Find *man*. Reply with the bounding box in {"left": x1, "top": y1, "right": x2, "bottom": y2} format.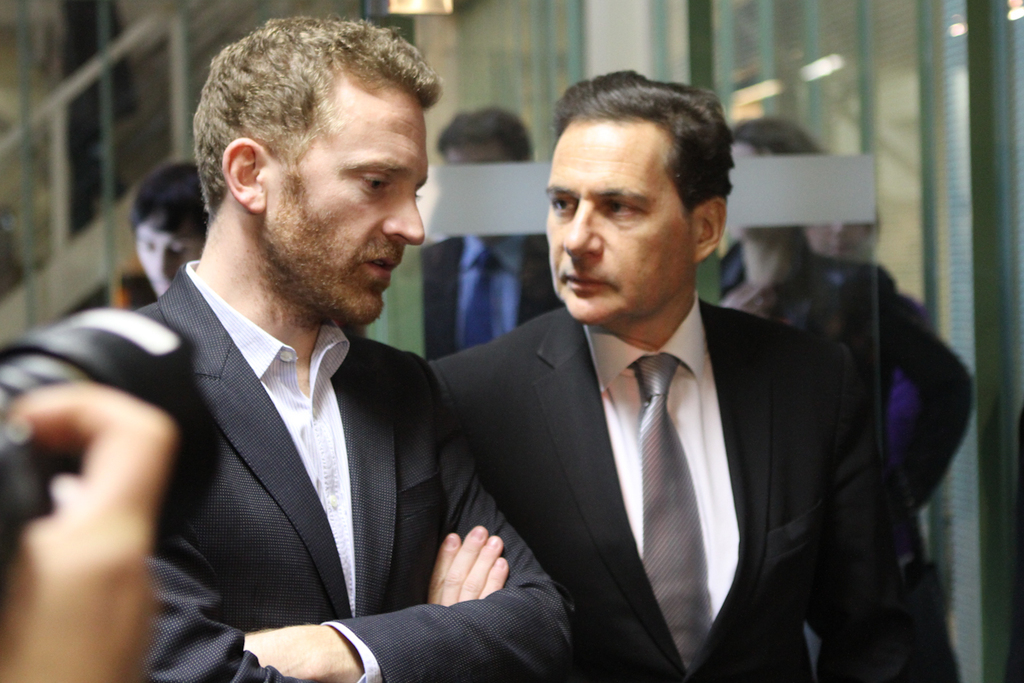
{"left": 0, "top": 15, "right": 585, "bottom": 682}.
